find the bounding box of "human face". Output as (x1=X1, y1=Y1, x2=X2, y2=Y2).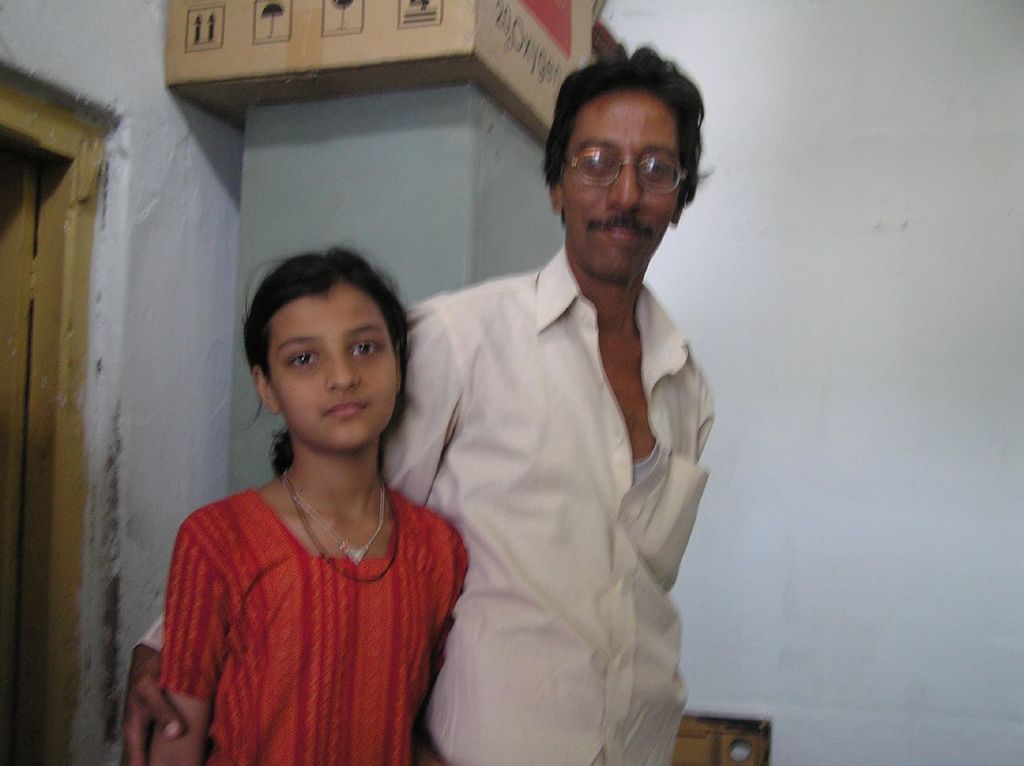
(x1=268, y1=282, x2=405, y2=452).
